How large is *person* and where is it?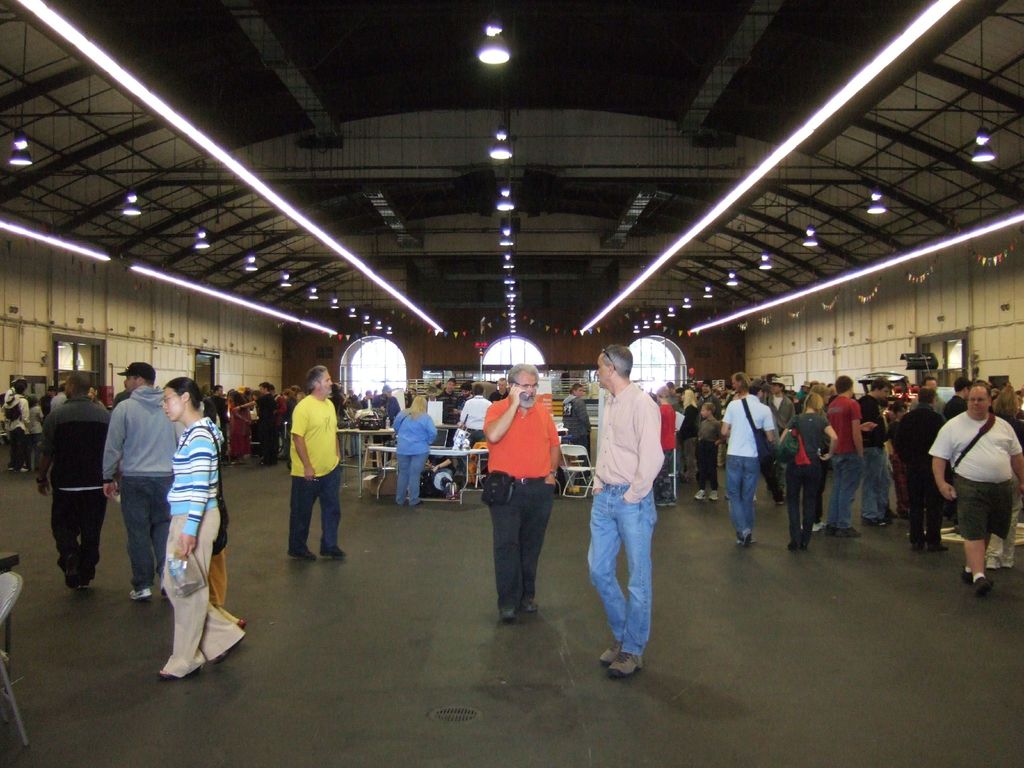
Bounding box: x1=433, y1=379, x2=442, y2=396.
